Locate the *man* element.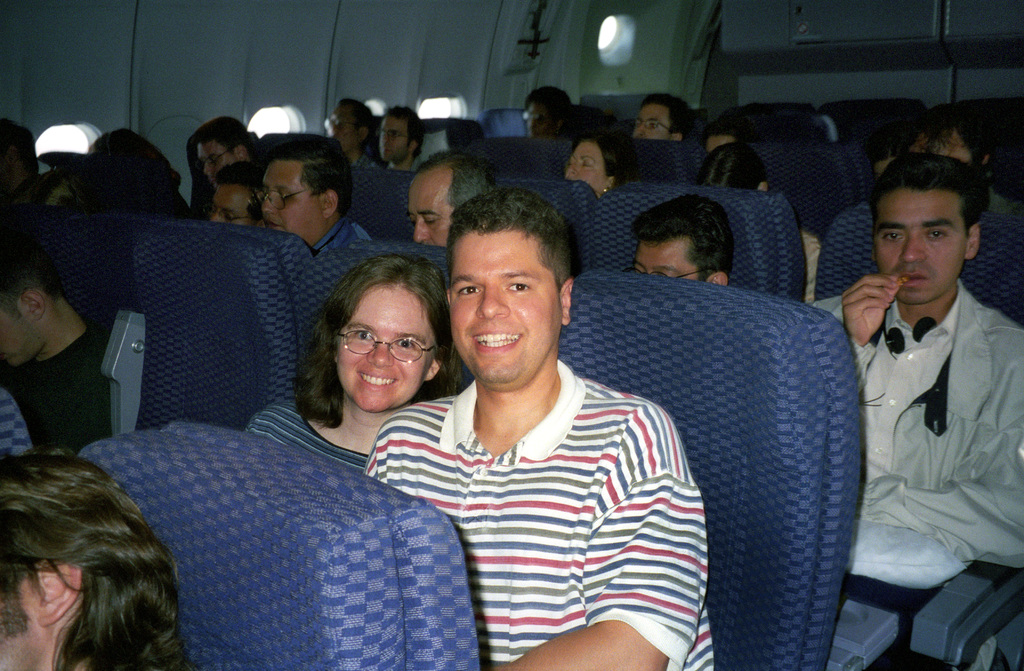
Element bbox: pyautogui.locateOnScreen(404, 152, 490, 251).
